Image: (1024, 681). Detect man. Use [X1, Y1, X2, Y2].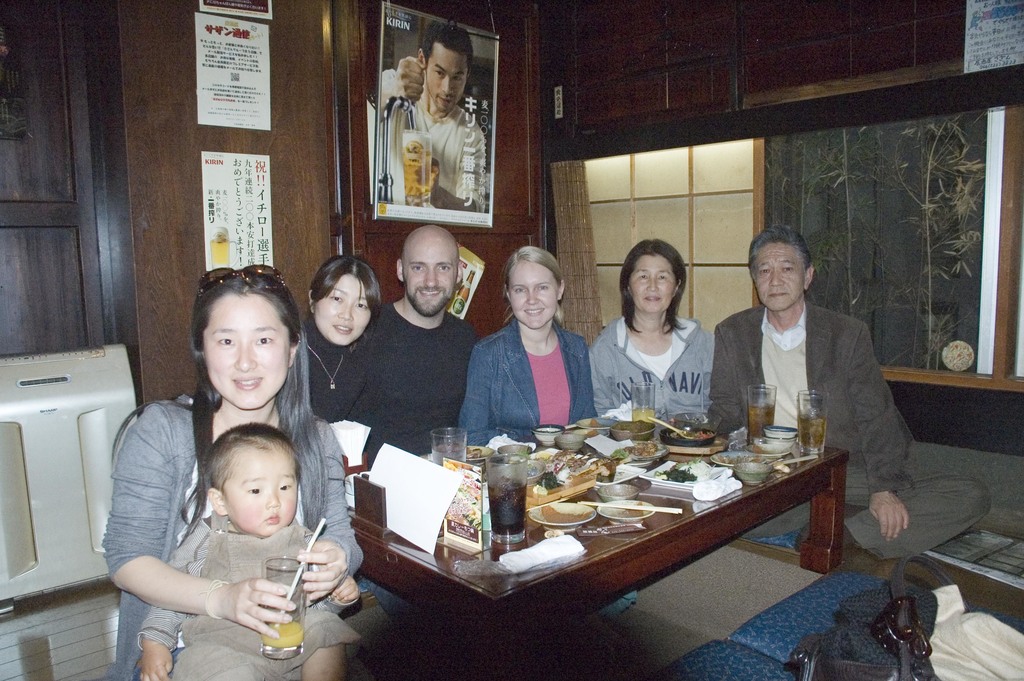
[355, 218, 479, 639].
